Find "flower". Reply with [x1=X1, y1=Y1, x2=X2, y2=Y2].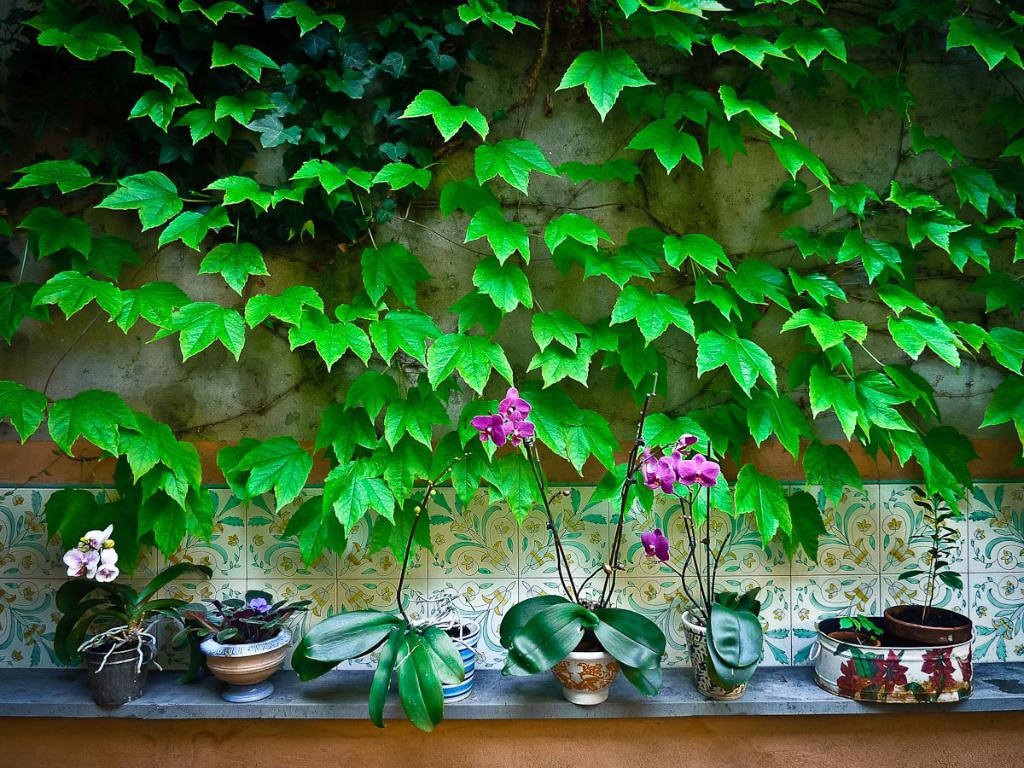
[x1=991, y1=507, x2=1010, y2=531].
